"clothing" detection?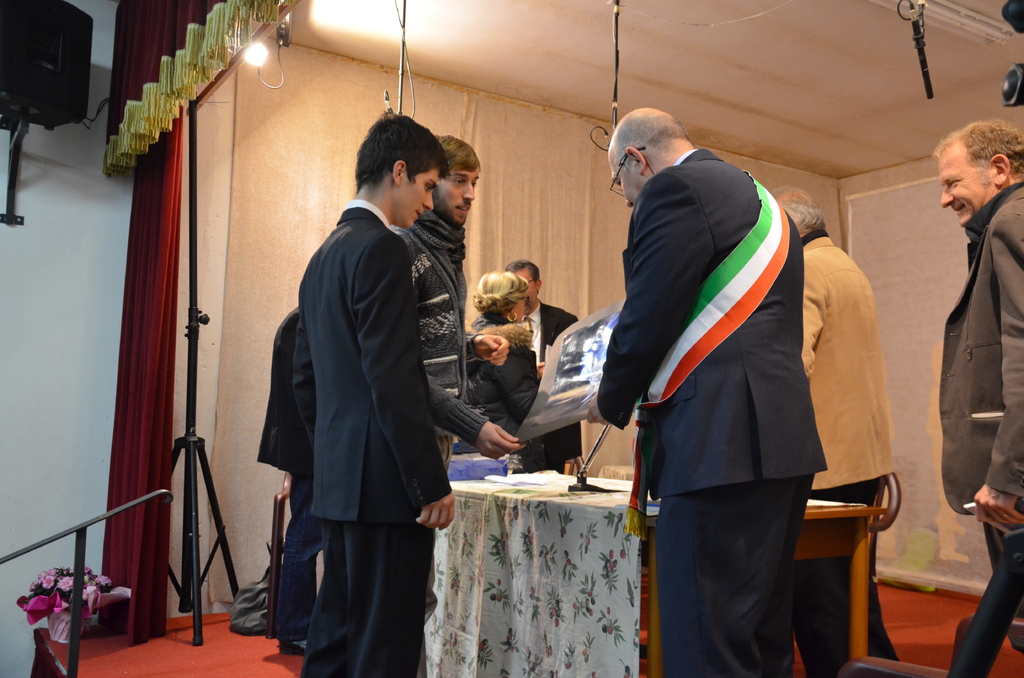
[x1=465, y1=314, x2=547, y2=472]
